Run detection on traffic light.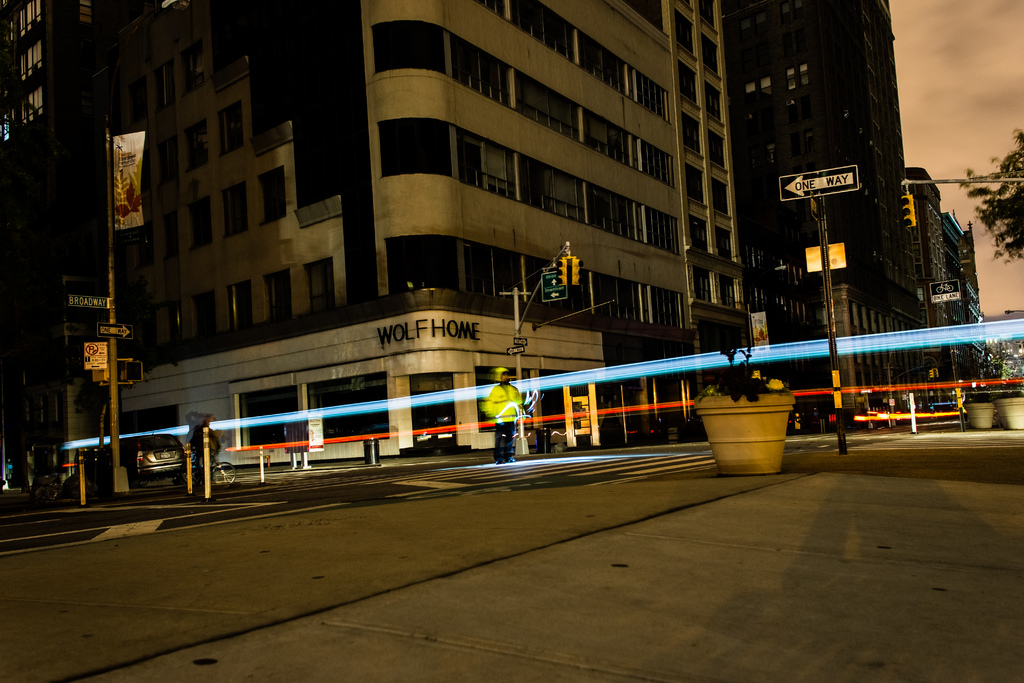
Result: bbox=(899, 183, 918, 228).
